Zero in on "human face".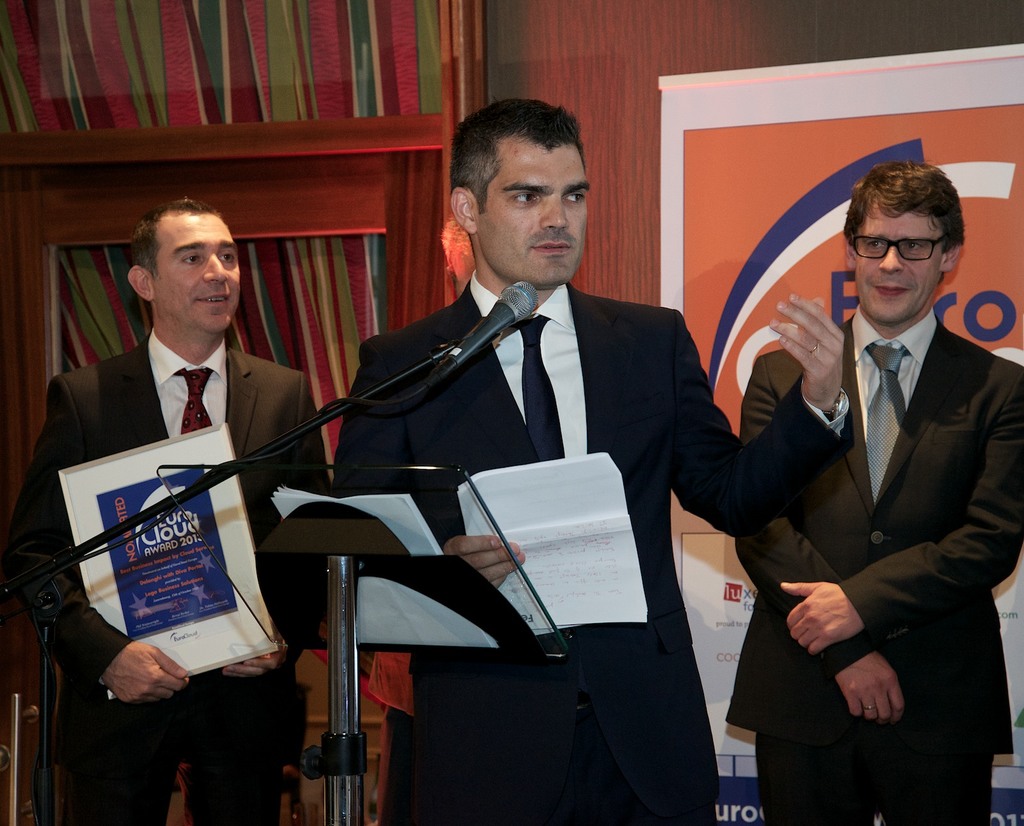
Zeroed in: <bbox>842, 204, 938, 325</bbox>.
